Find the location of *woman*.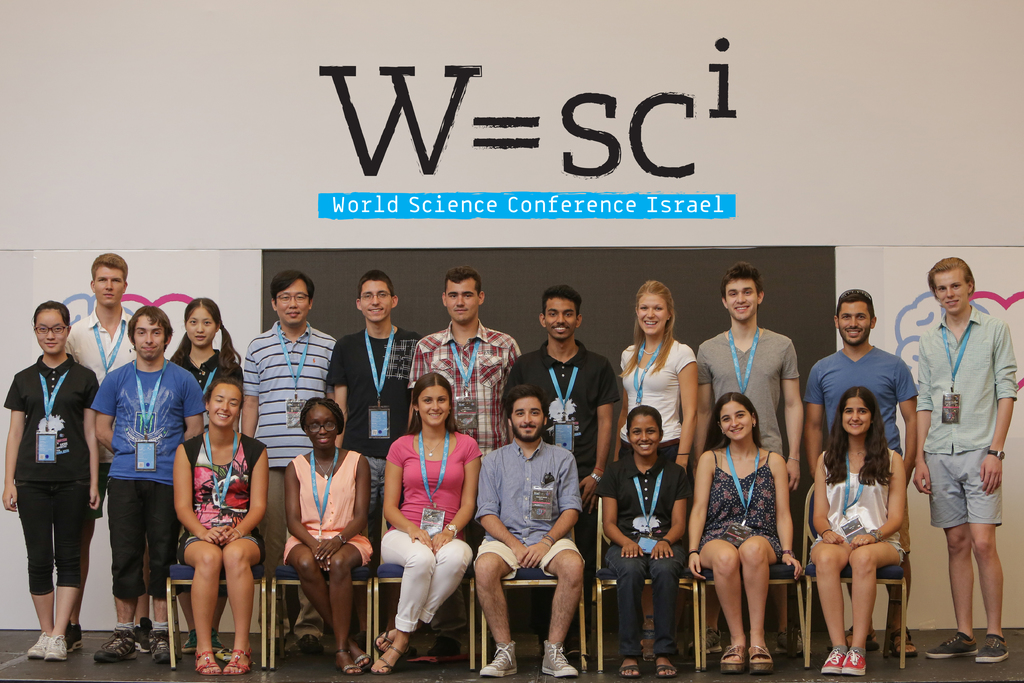
Location: box=[685, 391, 801, 673].
